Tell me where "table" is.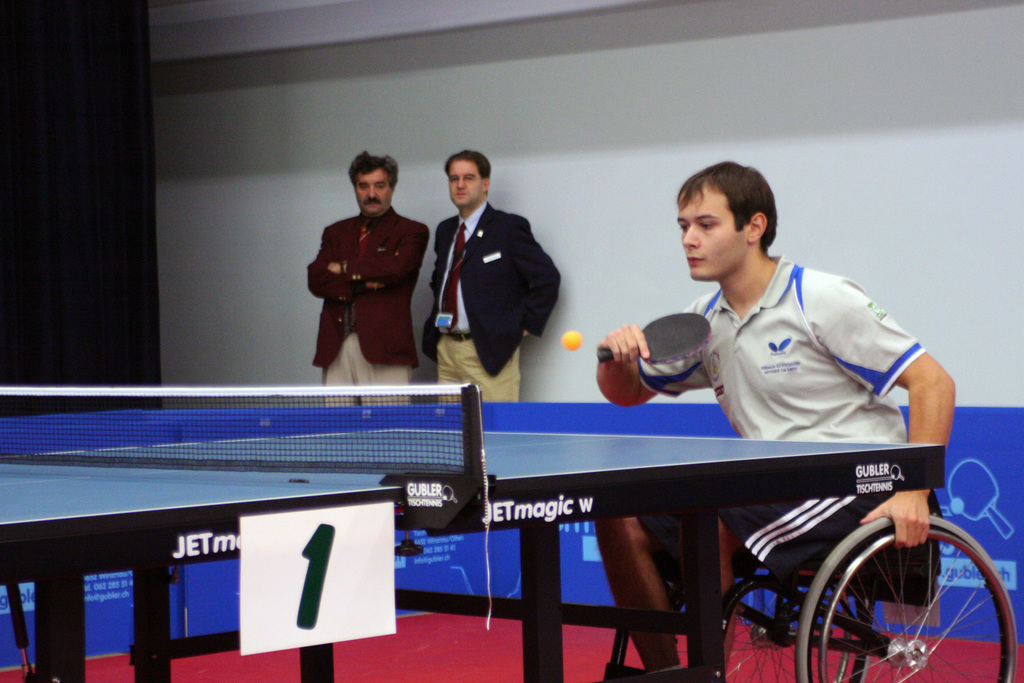
"table" is at box=[0, 415, 936, 677].
